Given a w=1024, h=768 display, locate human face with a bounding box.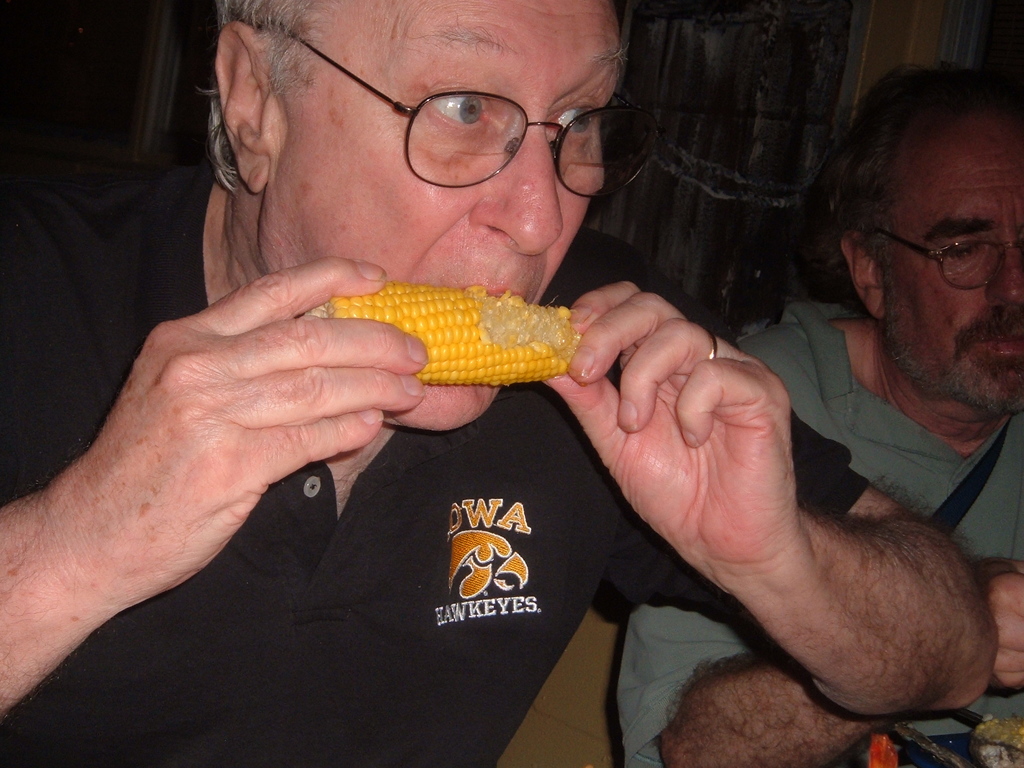
Located: left=262, top=2, right=627, bottom=429.
